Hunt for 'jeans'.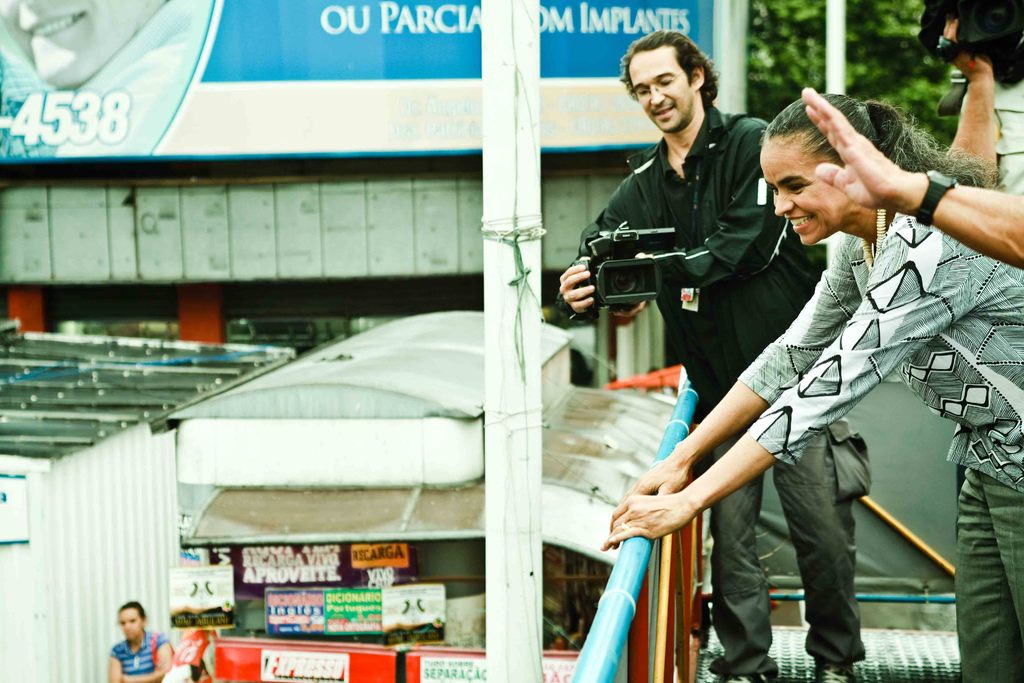
Hunted down at crop(952, 471, 1023, 682).
